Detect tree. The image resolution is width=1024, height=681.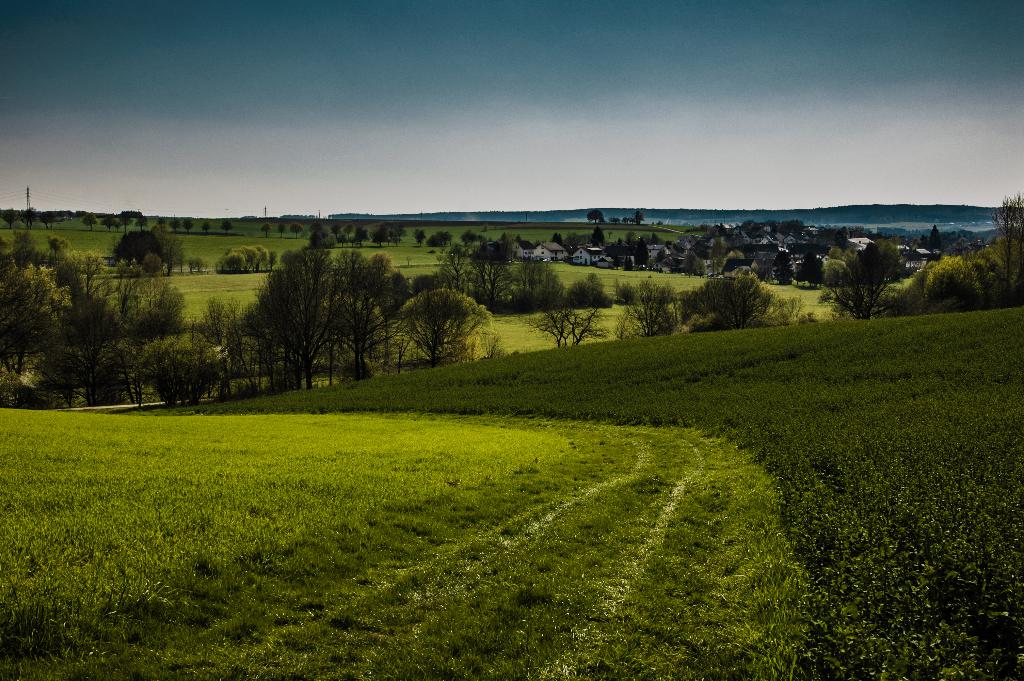
bbox(527, 286, 610, 359).
